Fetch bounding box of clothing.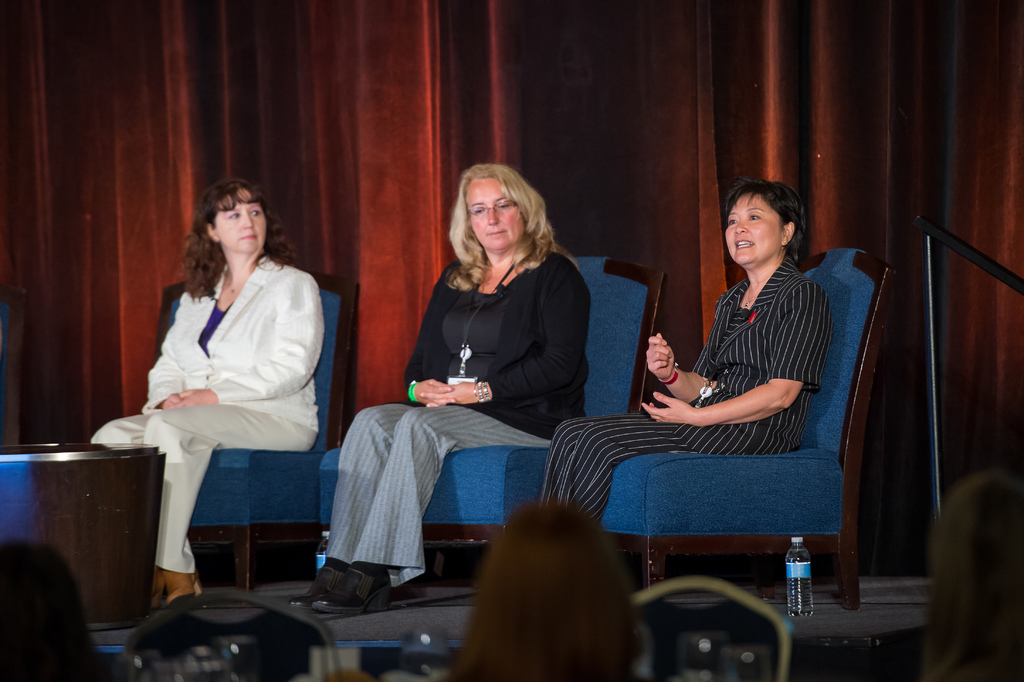
Bbox: l=534, t=240, r=822, b=530.
